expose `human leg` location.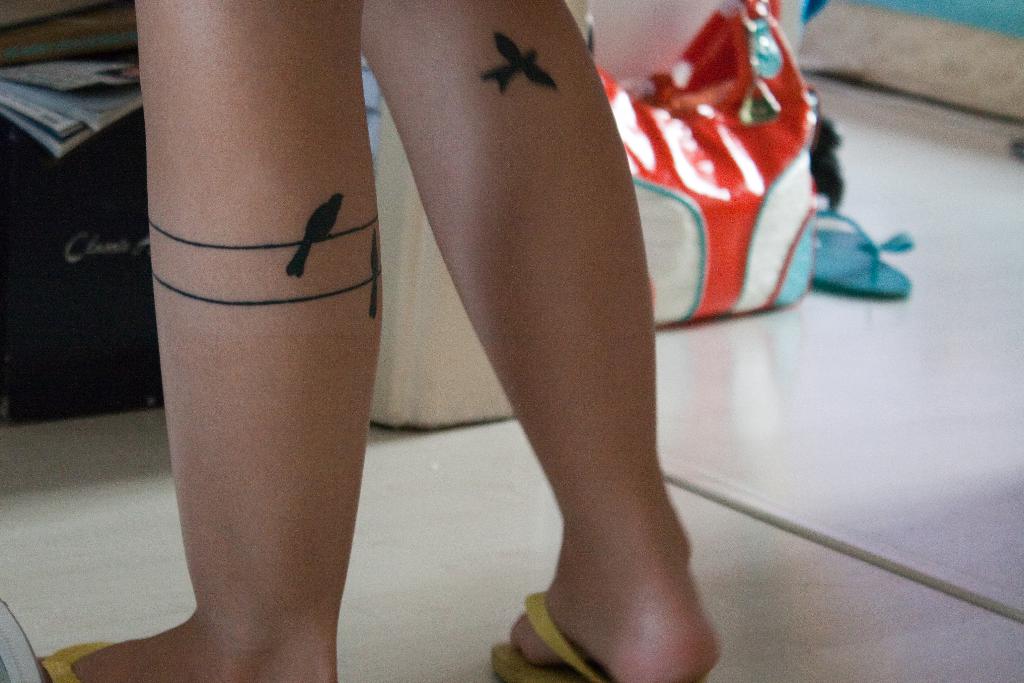
Exposed at bbox(360, 0, 719, 682).
